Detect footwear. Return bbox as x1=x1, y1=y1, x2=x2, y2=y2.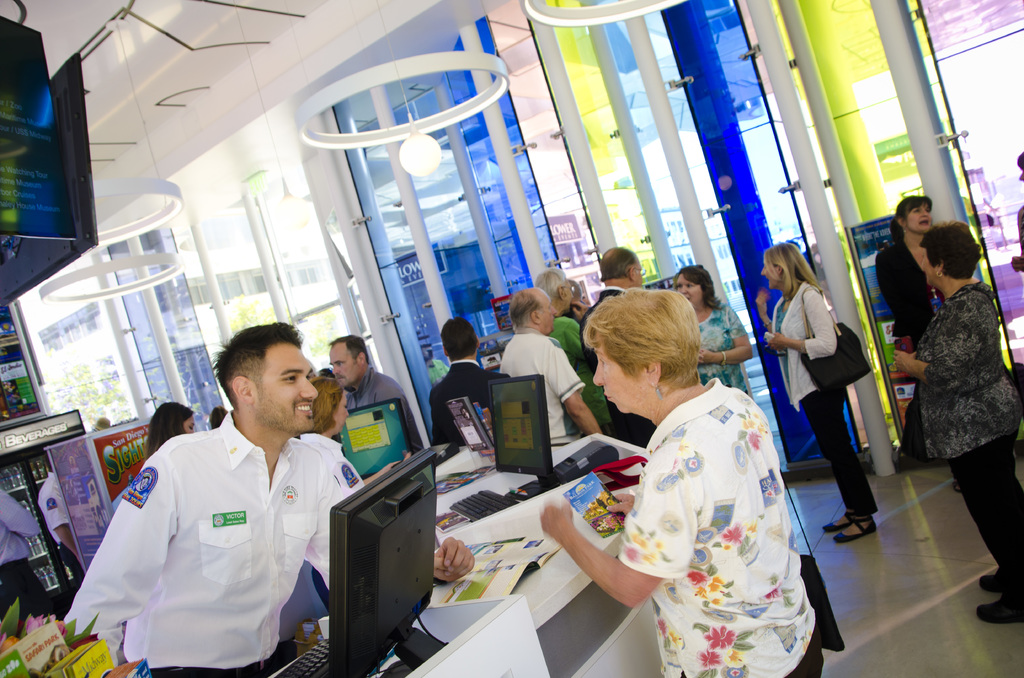
x1=980, y1=572, x2=1000, y2=590.
